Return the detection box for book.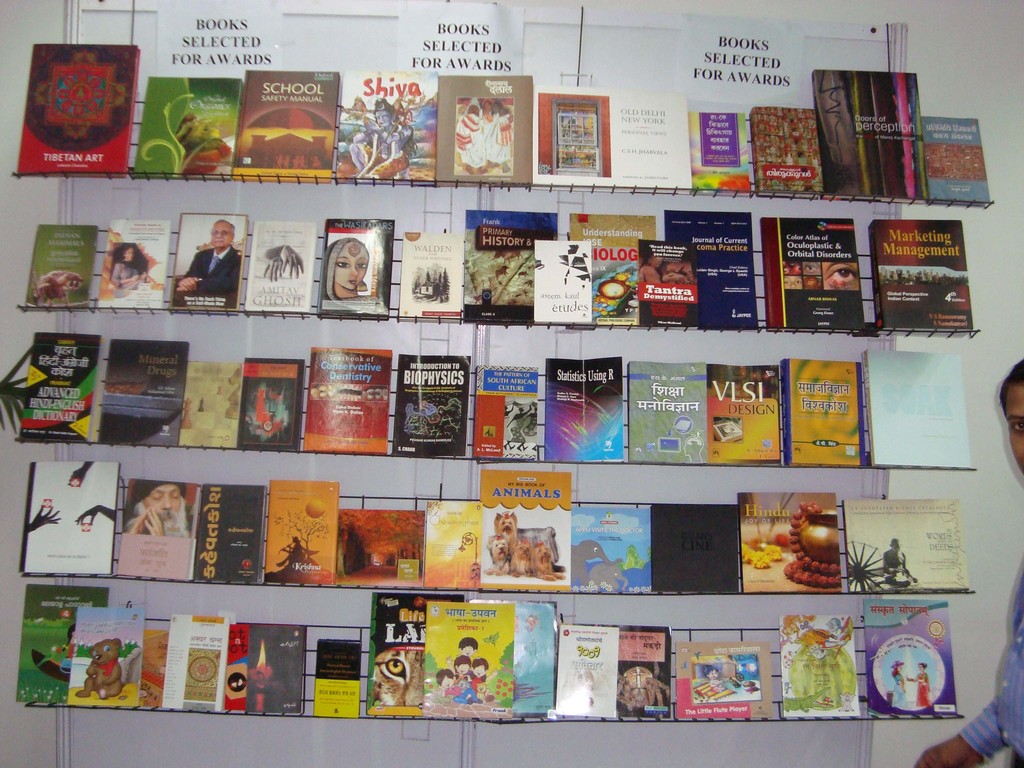
box=[840, 498, 975, 590].
